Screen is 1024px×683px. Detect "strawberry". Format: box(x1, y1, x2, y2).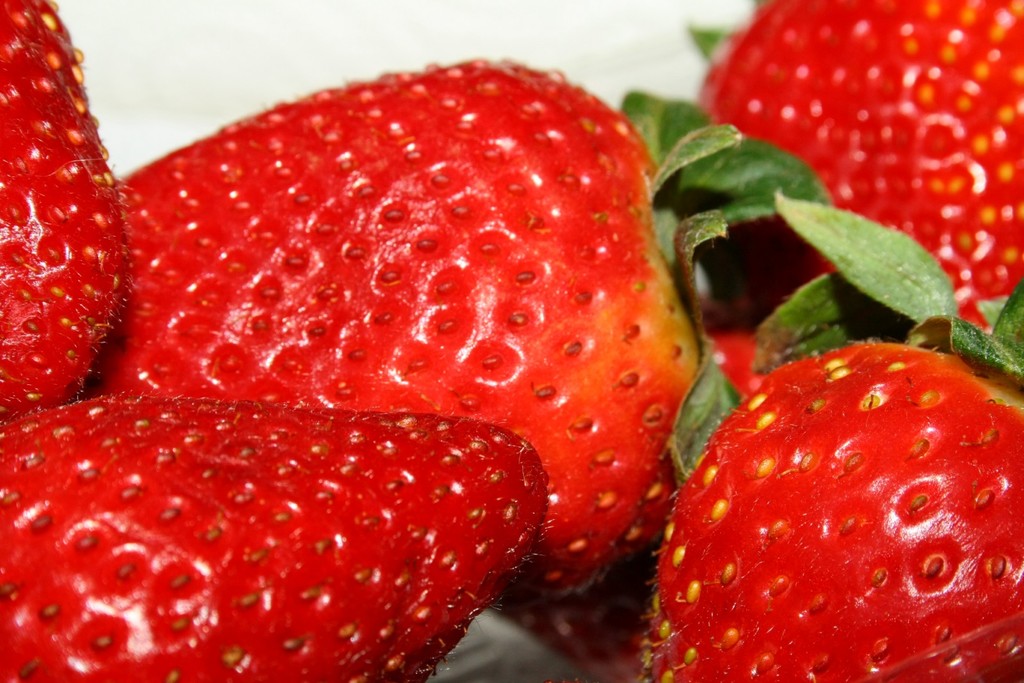
box(650, 197, 1023, 682).
